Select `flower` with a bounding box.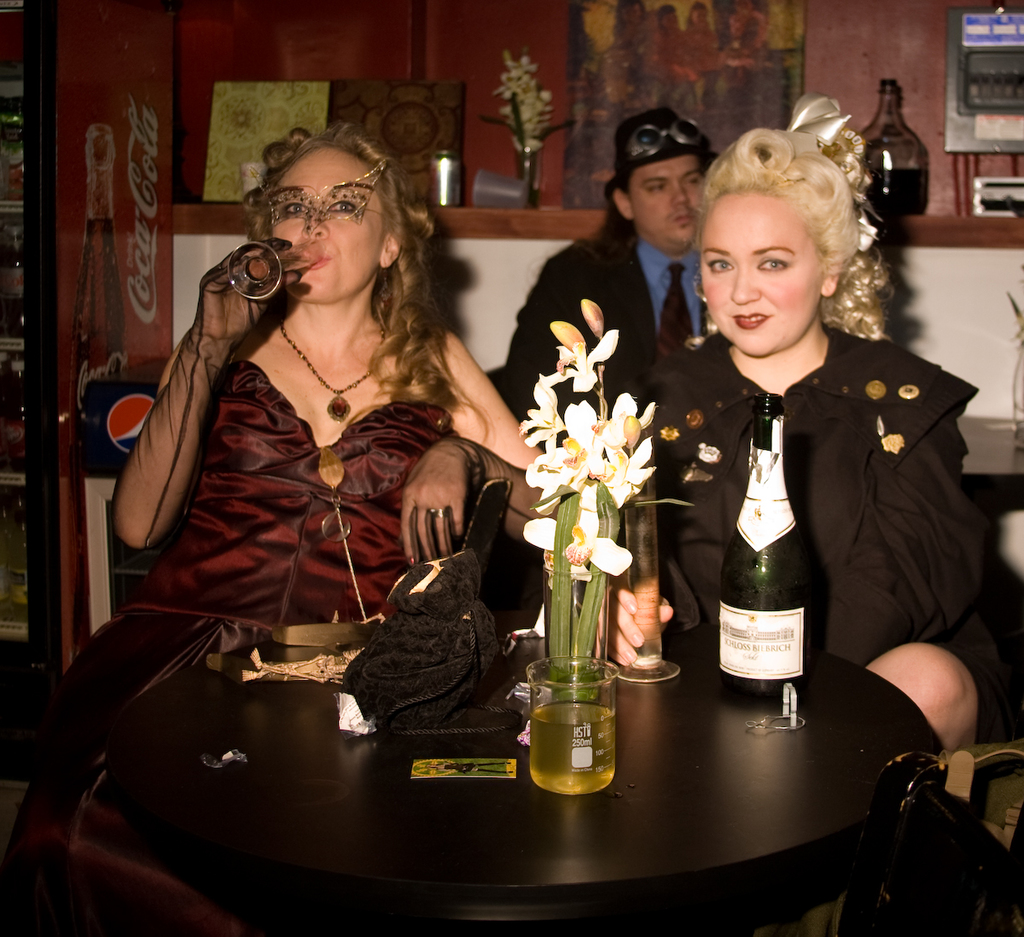
(527,449,588,512).
